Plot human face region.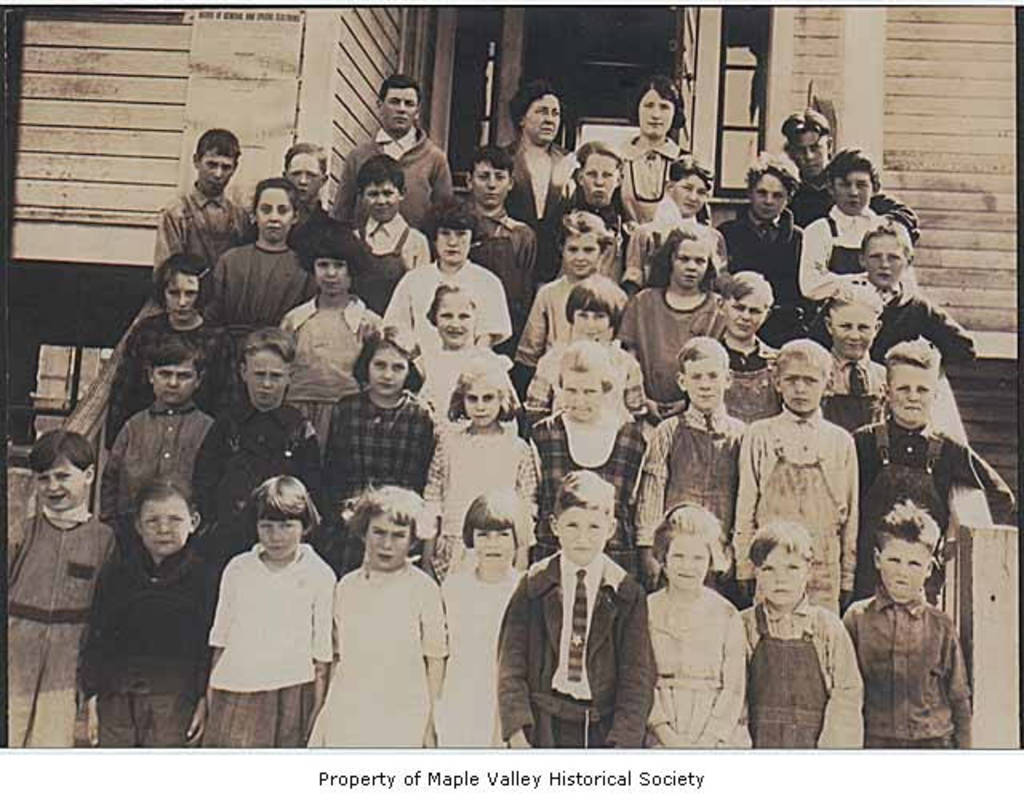
Plotted at 152, 363, 195, 409.
